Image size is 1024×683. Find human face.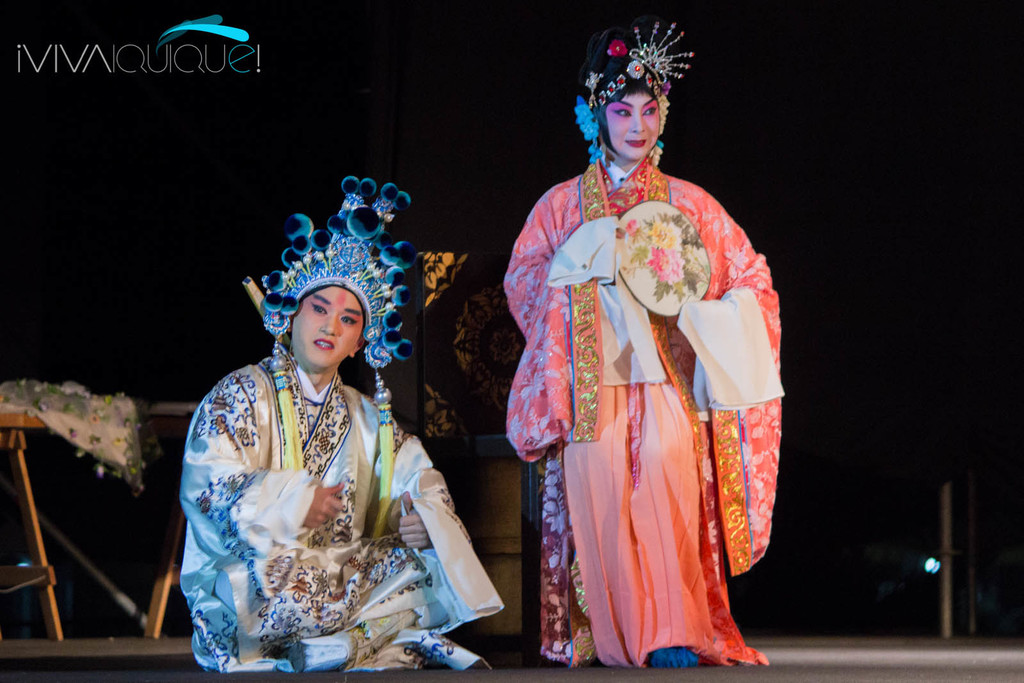
box(607, 91, 662, 159).
